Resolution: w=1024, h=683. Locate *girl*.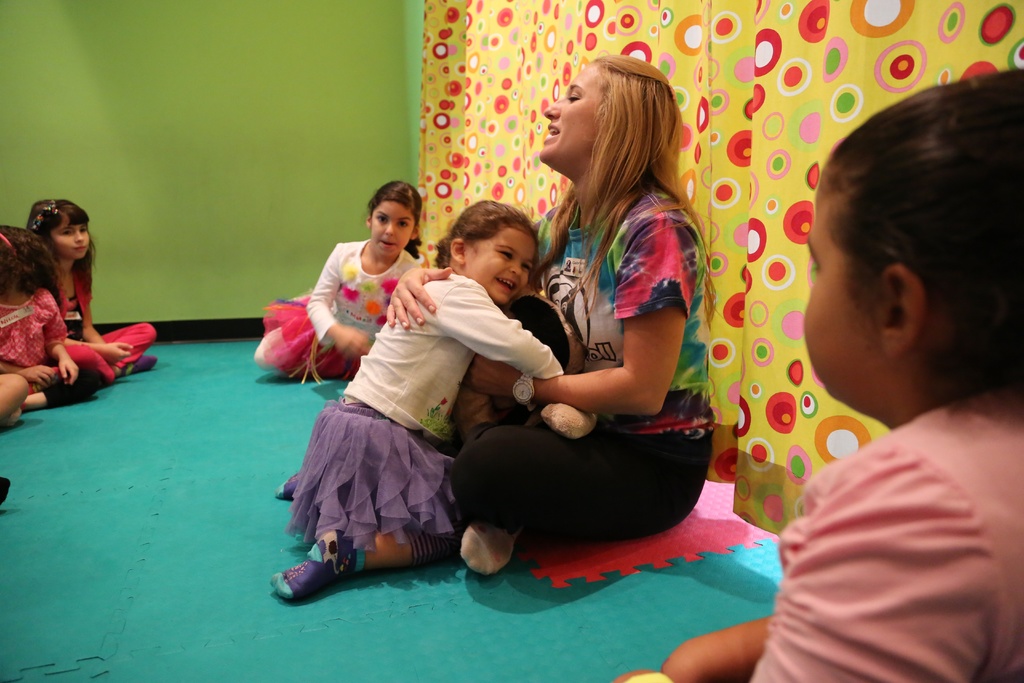
0,226,99,413.
